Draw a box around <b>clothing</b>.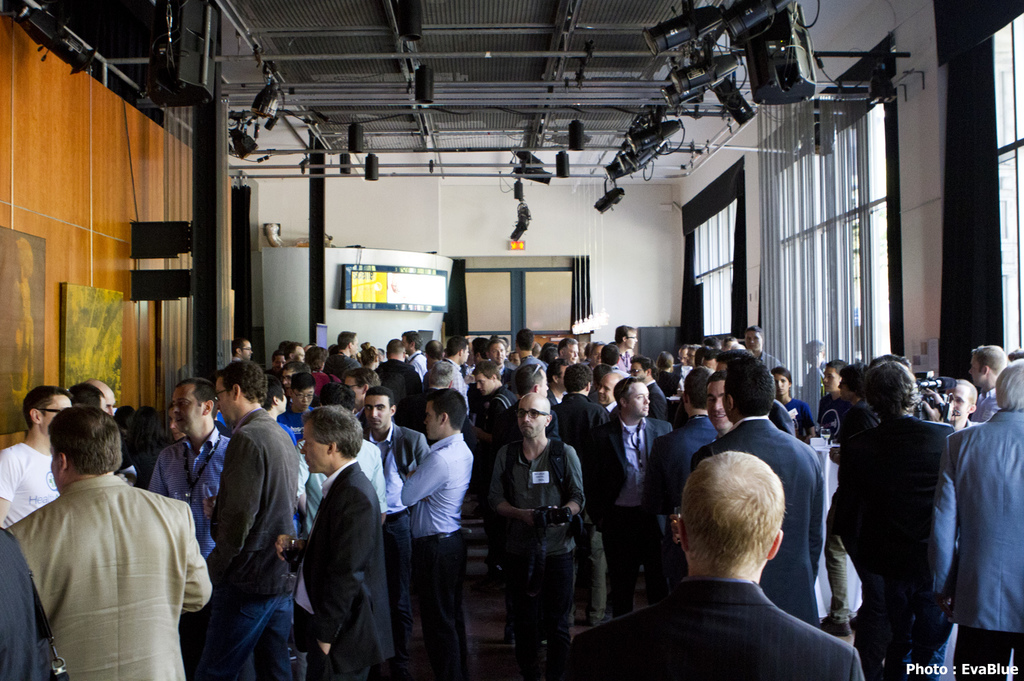
l=0, t=521, r=35, b=676.
